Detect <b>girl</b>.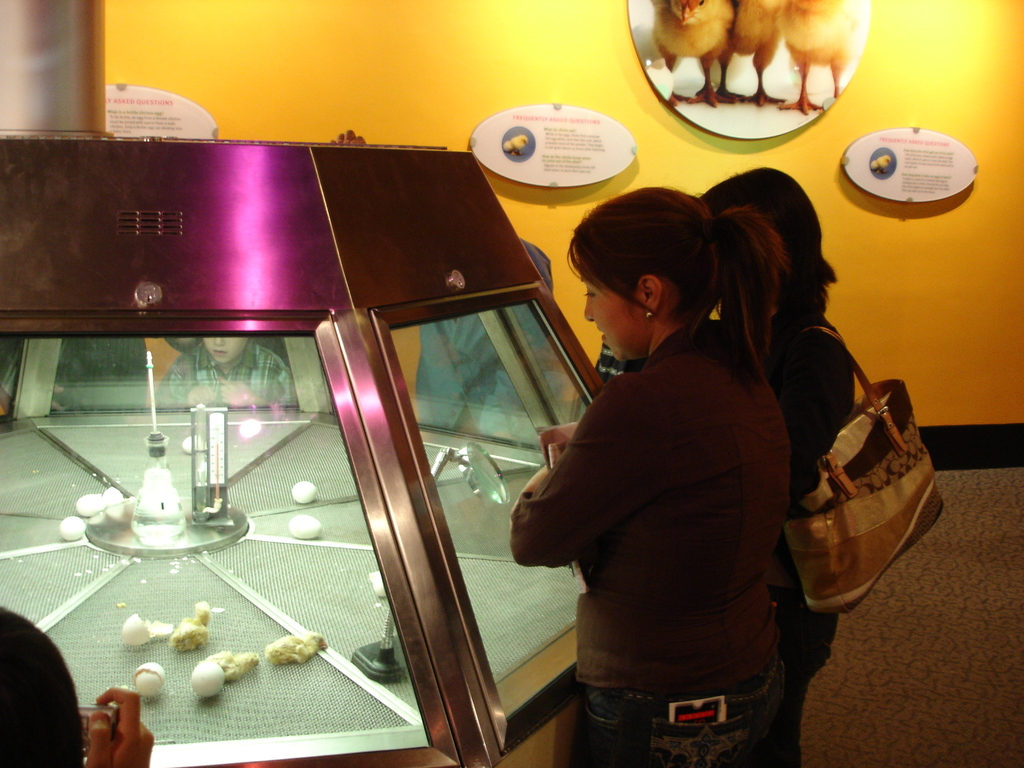
Detected at pyautogui.locateOnScreen(689, 164, 858, 732).
